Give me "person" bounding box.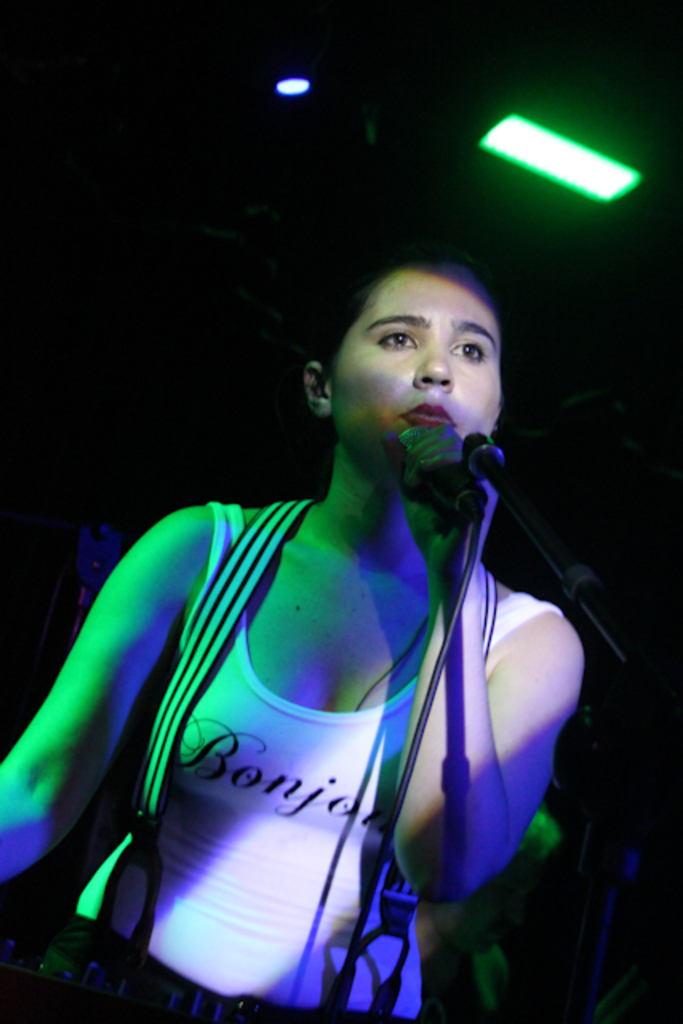
(10, 214, 593, 998).
